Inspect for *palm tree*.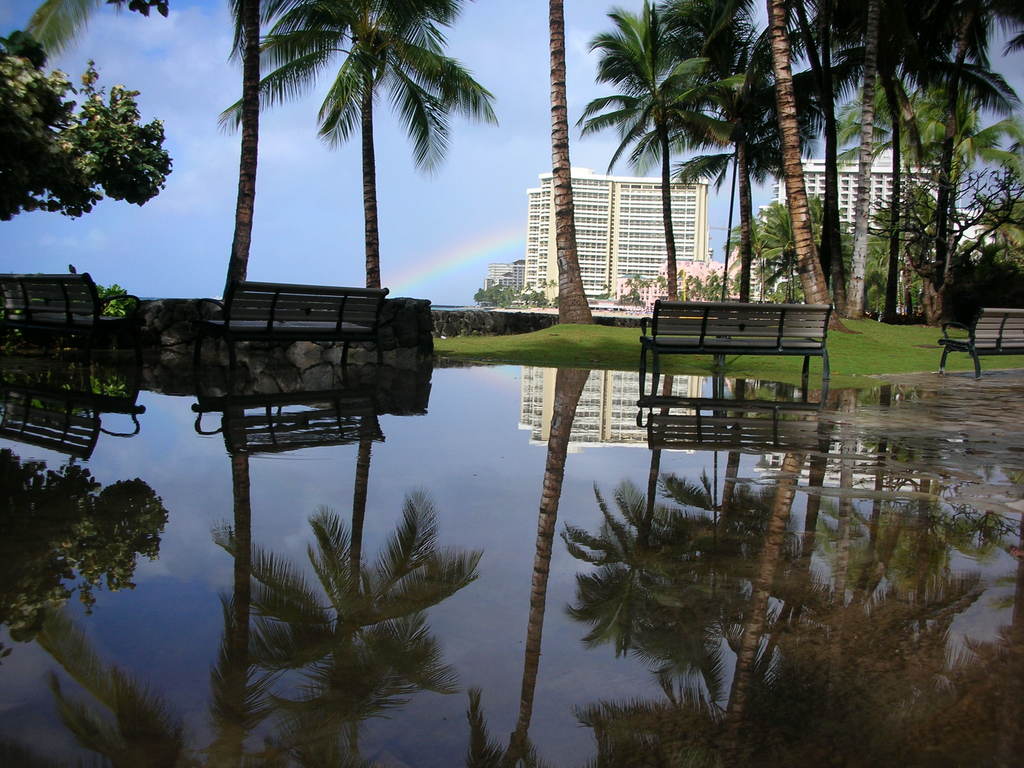
Inspection: 856,53,921,324.
